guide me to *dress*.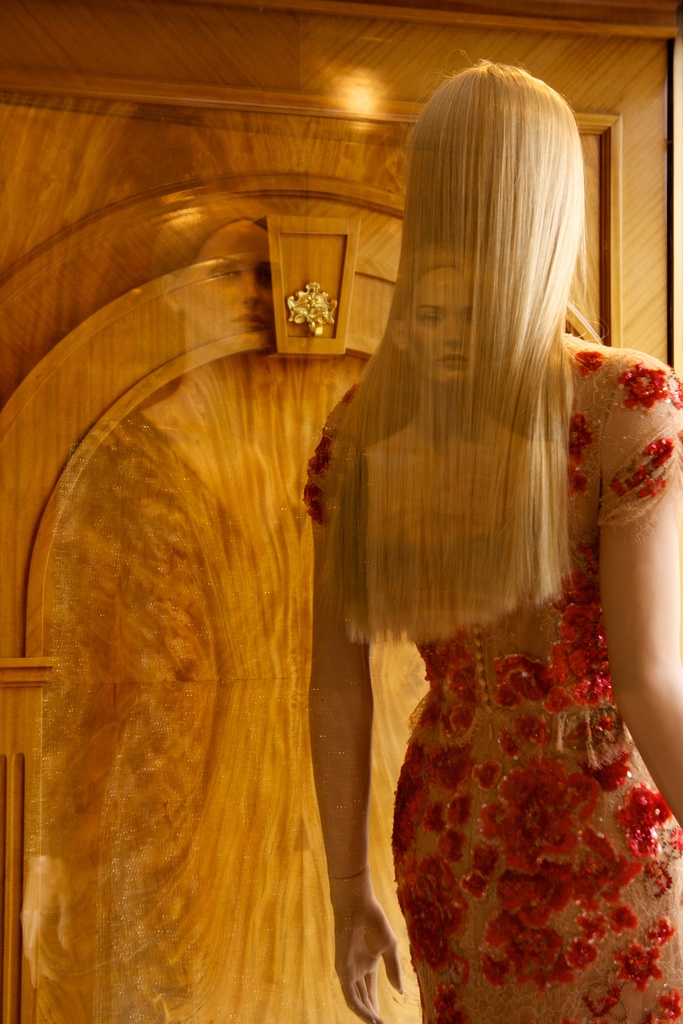
Guidance: rect(393, 347, 682, 1023).
